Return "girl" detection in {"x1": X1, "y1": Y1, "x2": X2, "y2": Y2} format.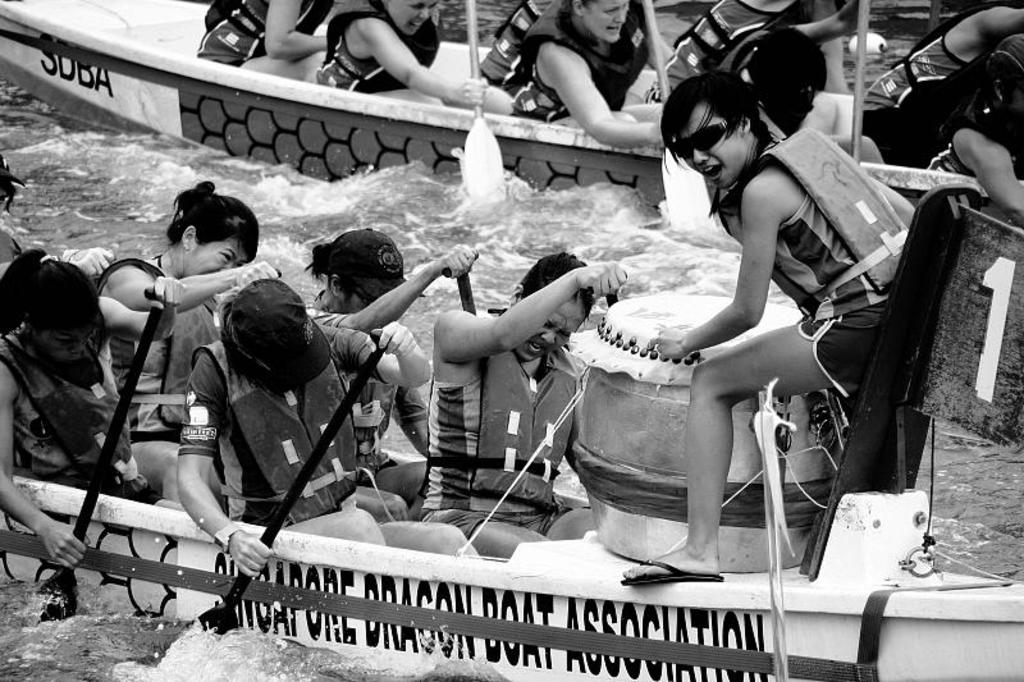
{"x1": 508, "y1": 0, "x2": 666, "y2": 147}.
